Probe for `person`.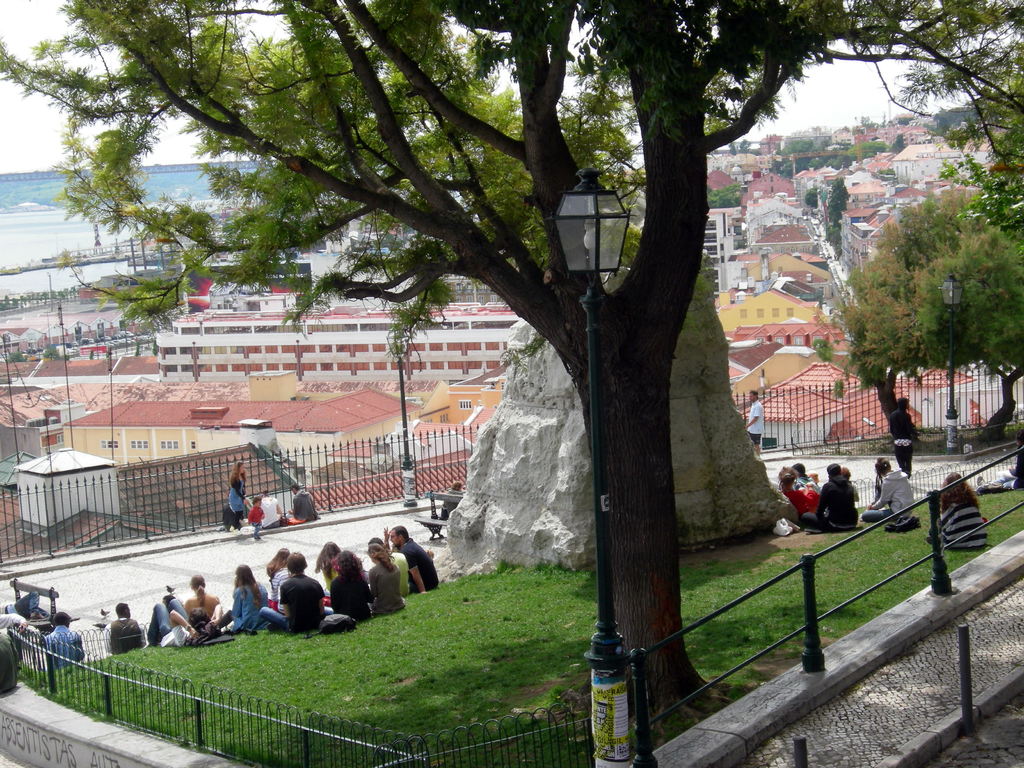
Probe result: bbox=[284, 484, 316, 524].
